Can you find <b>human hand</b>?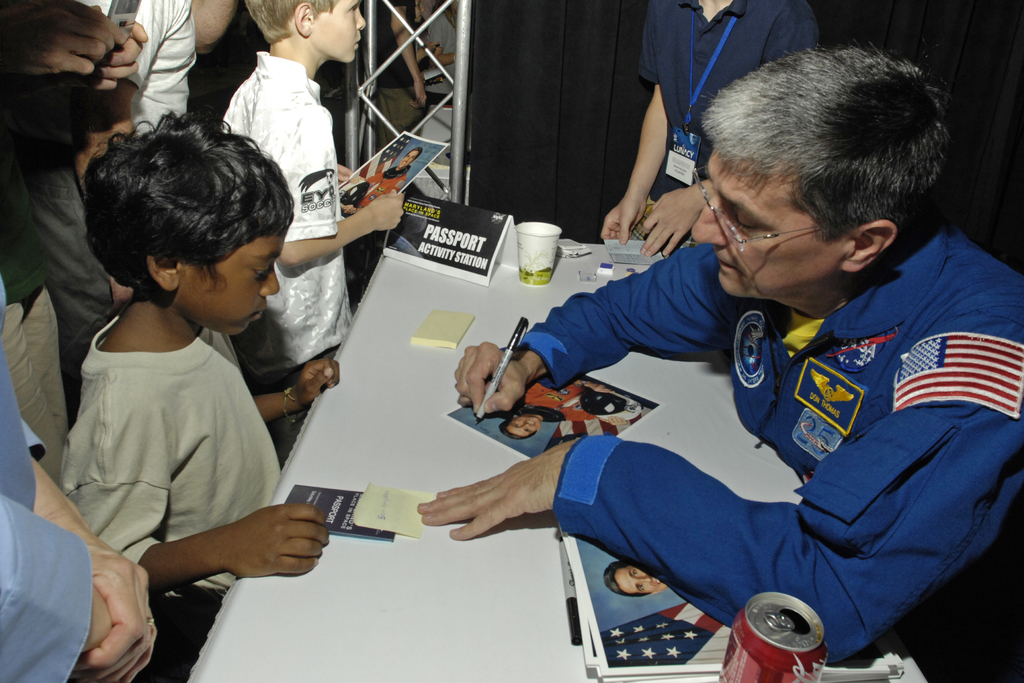
Yes, bounding box: <region>110, 302, 124, 320</region>.
